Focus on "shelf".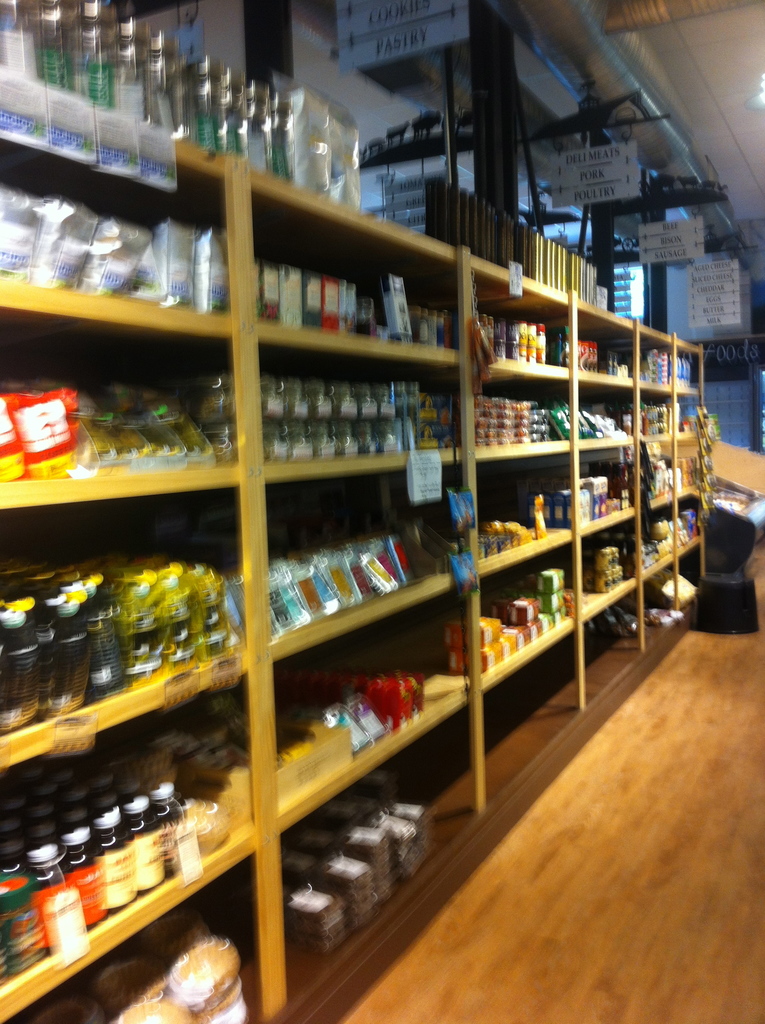
Focused at <bbox>471, 444, 570, 561</bbox>.
